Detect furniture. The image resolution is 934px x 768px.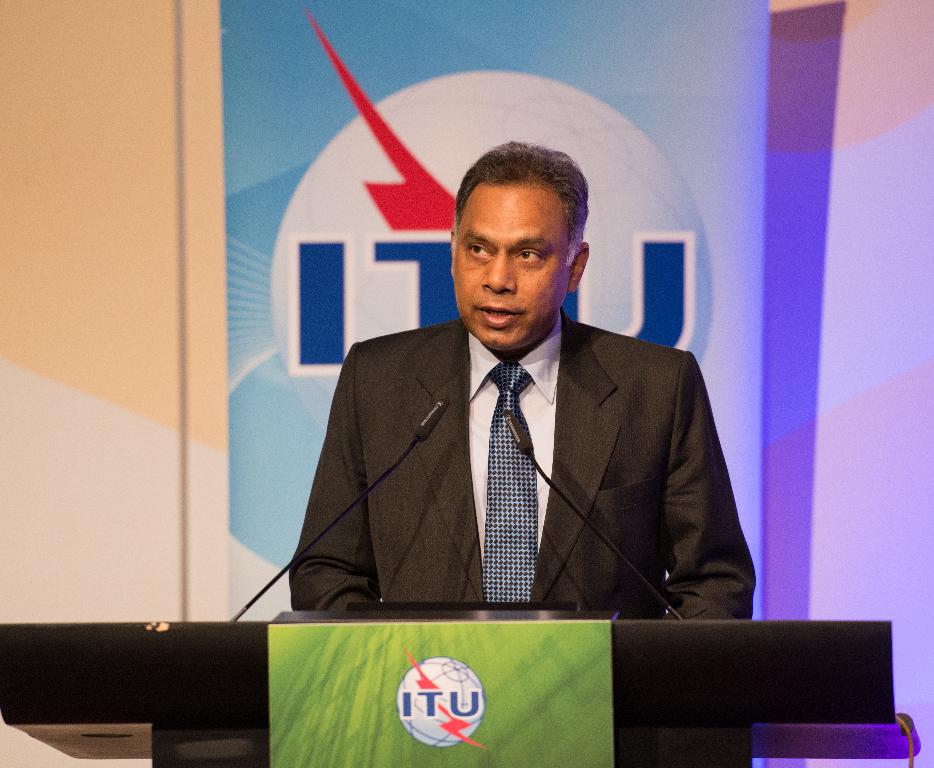
BBox(0, 619, 922, 767).
